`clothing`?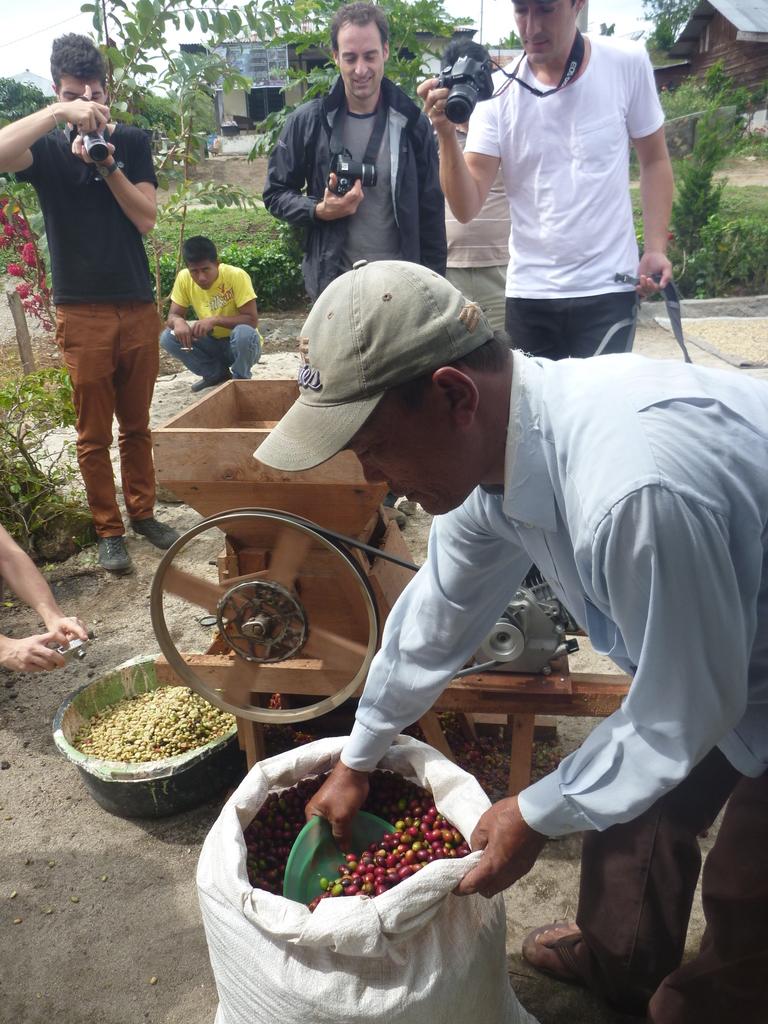
[left=12, top=120, right=161, bottom=541]
